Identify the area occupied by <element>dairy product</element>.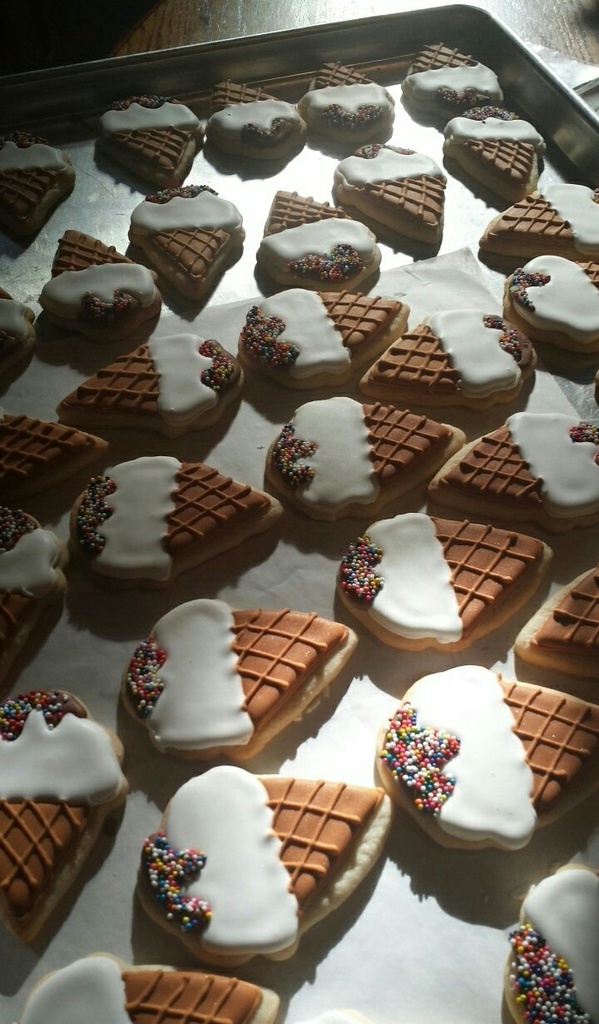
Area: region(43, 231, 160, 348).
